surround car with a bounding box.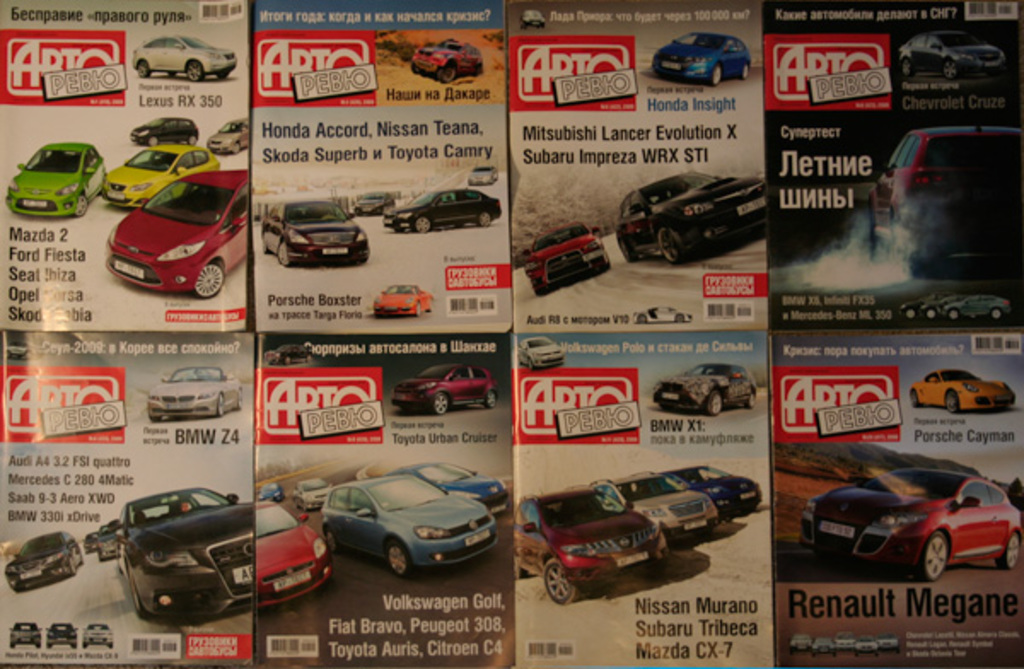
crop(247, 189, 374, 266).
